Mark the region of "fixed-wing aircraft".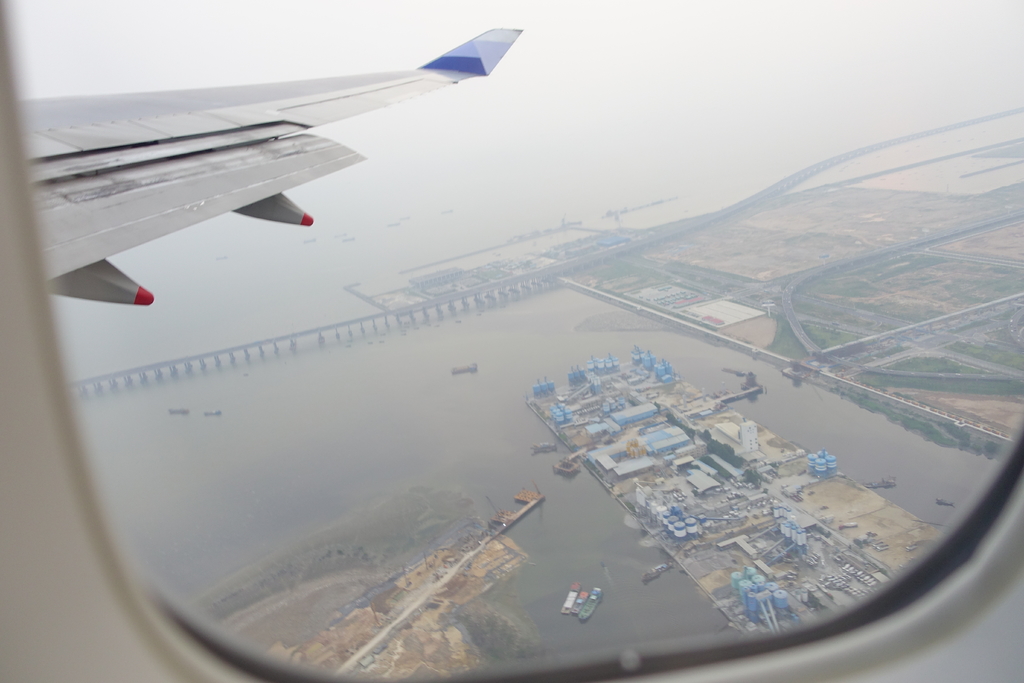
Region: Rect(0, 0, 1023, 682).
